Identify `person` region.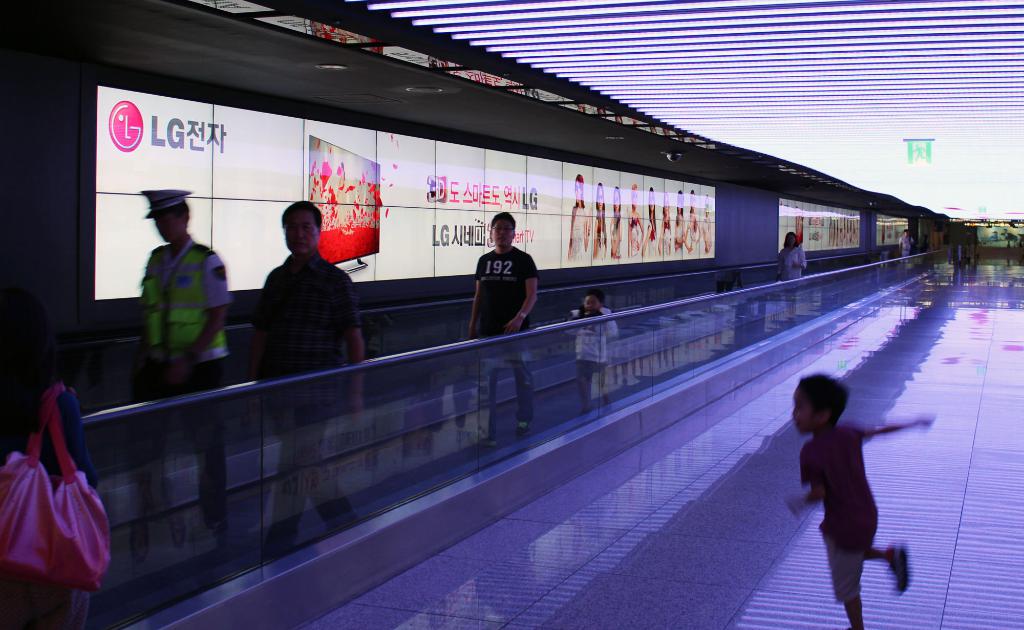
Region: rect(248, 198, 380, 554).
